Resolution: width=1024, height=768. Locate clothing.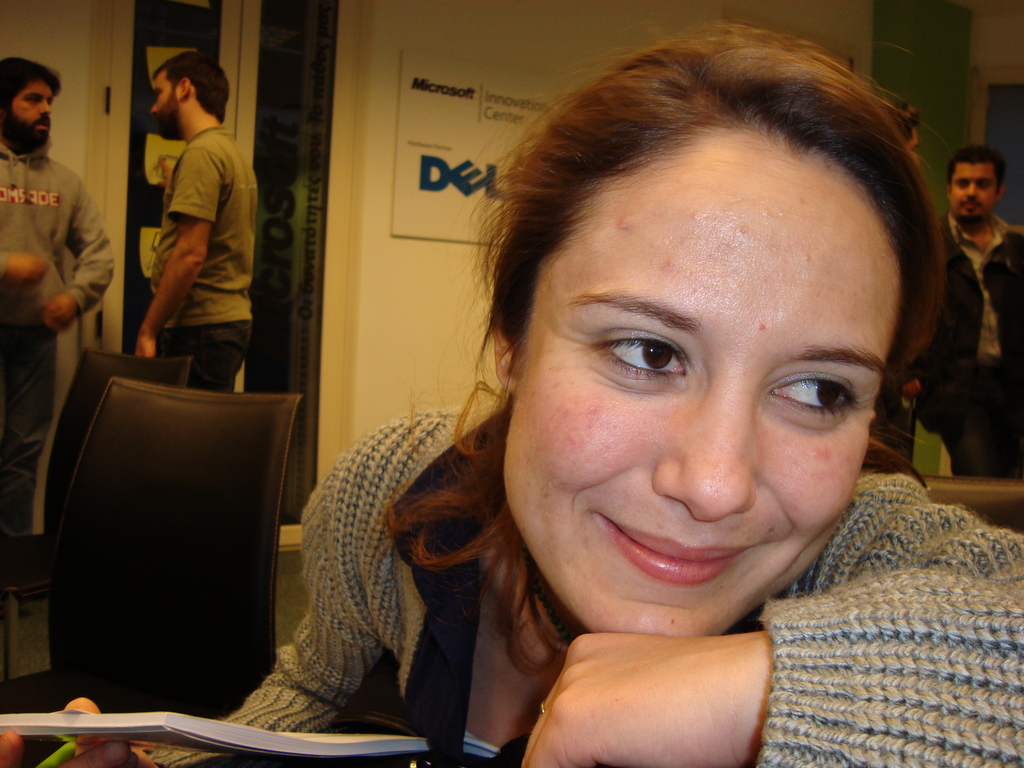
pyautogui.locateOnScreen(146, 127, 258, 388).
